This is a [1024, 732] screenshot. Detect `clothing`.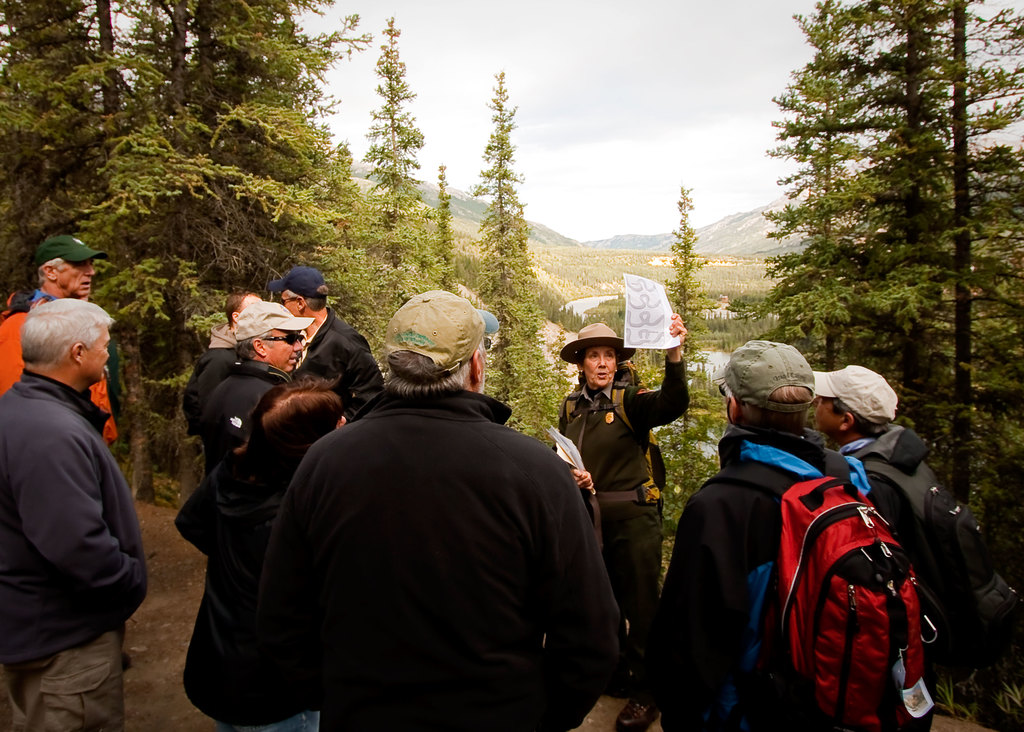
645:423:871:731.
